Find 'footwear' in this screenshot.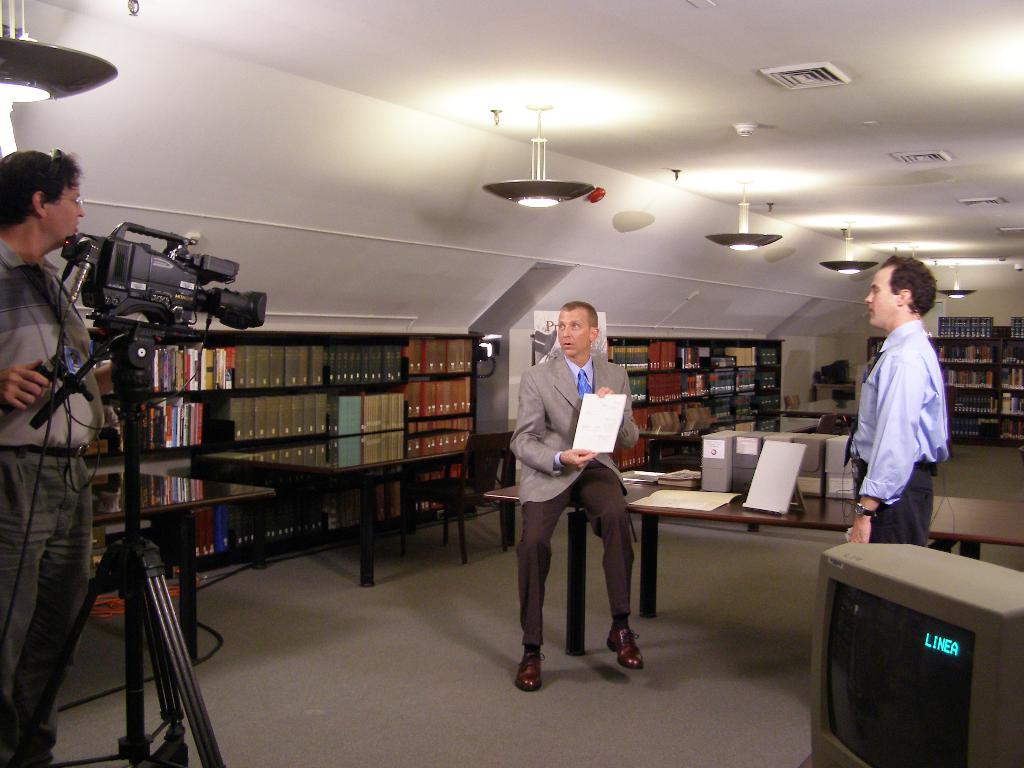
The bounding box for 'footwear' is box(518, 651, 550, 691).
